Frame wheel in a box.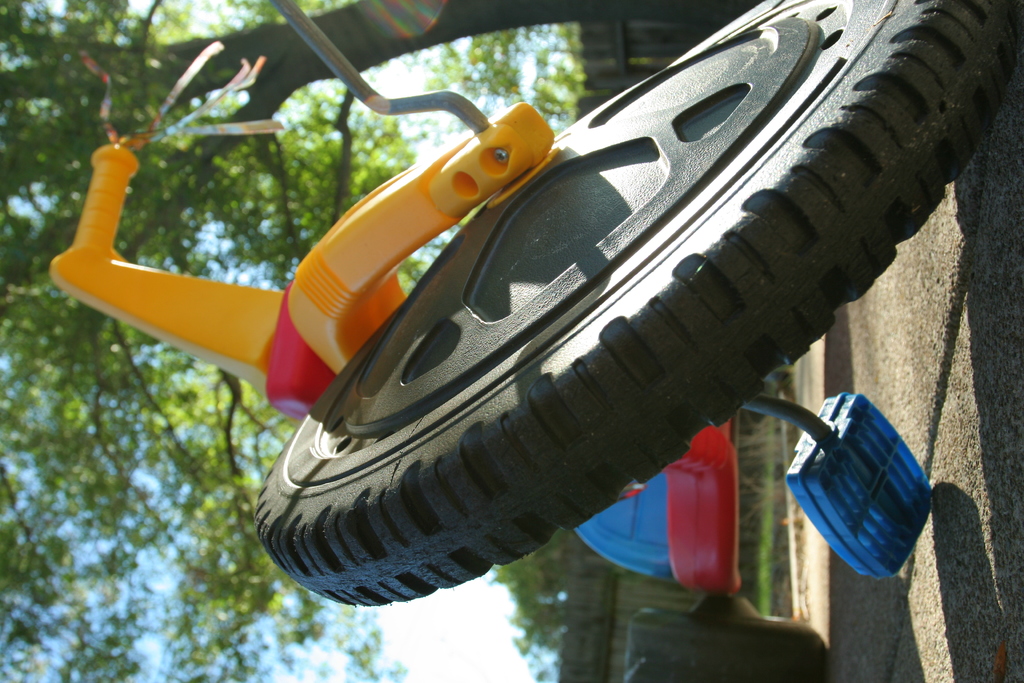
select_region(84, 58, 986, 630).
